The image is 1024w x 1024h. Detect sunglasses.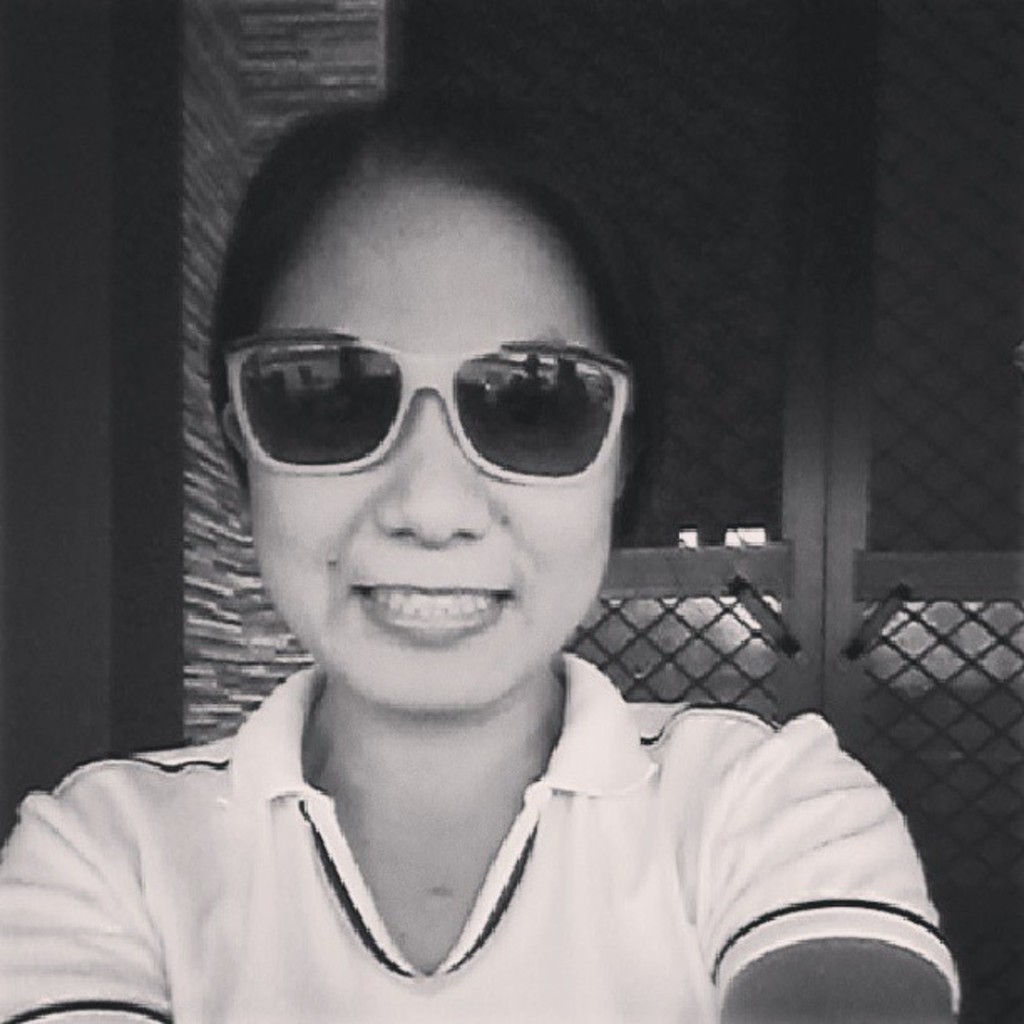
Detection: (x1=218, y1=333, x2=634, y2=485).
